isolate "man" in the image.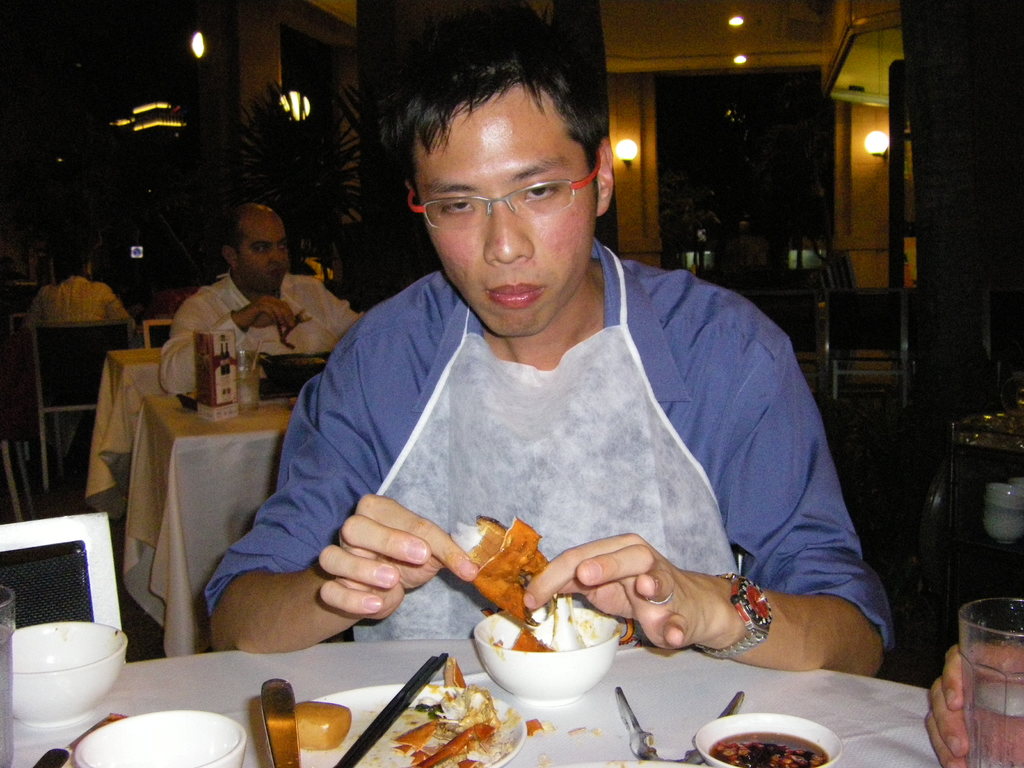
Isolated region: [left=20, top=257, right=147, bottom=436].
